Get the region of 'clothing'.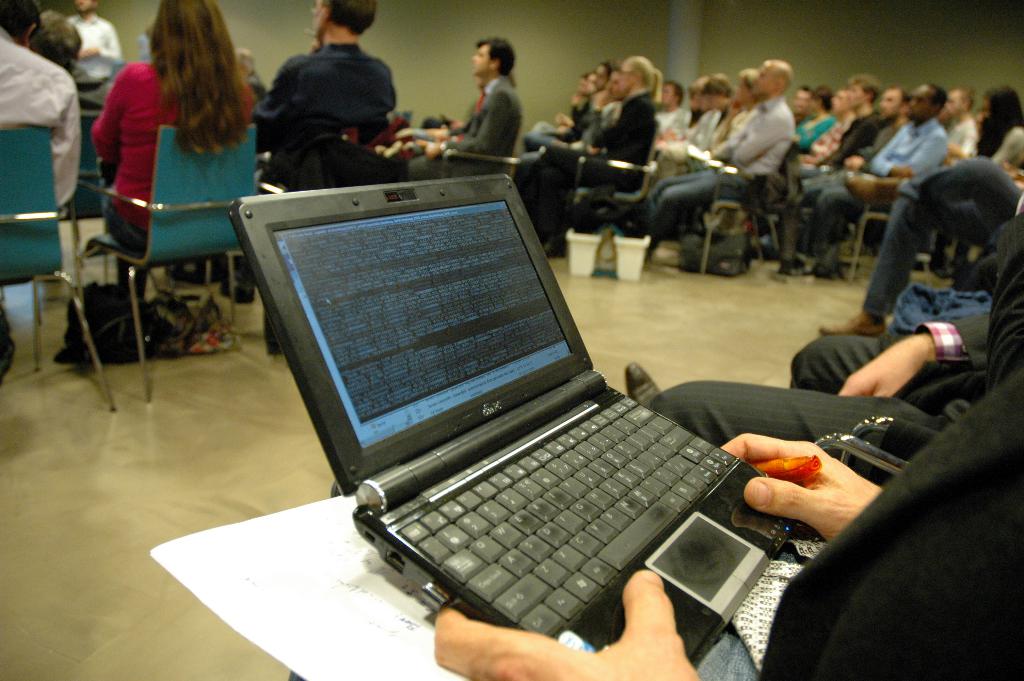
crop(88, 61, 257, 245).
